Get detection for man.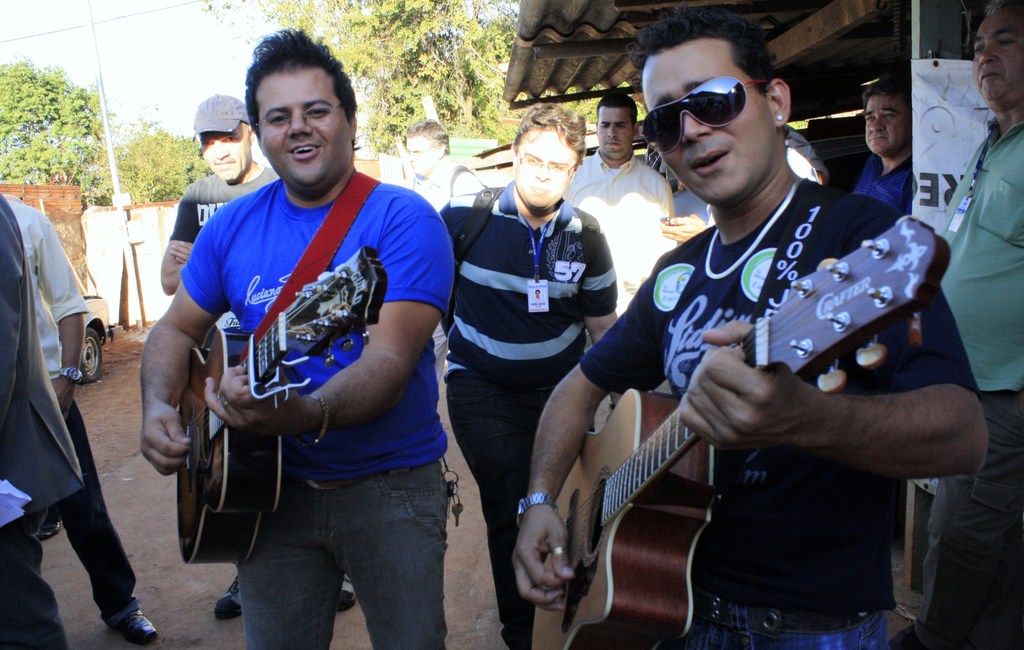
Detection: left=851, top=76, right=911, bottom=215.
